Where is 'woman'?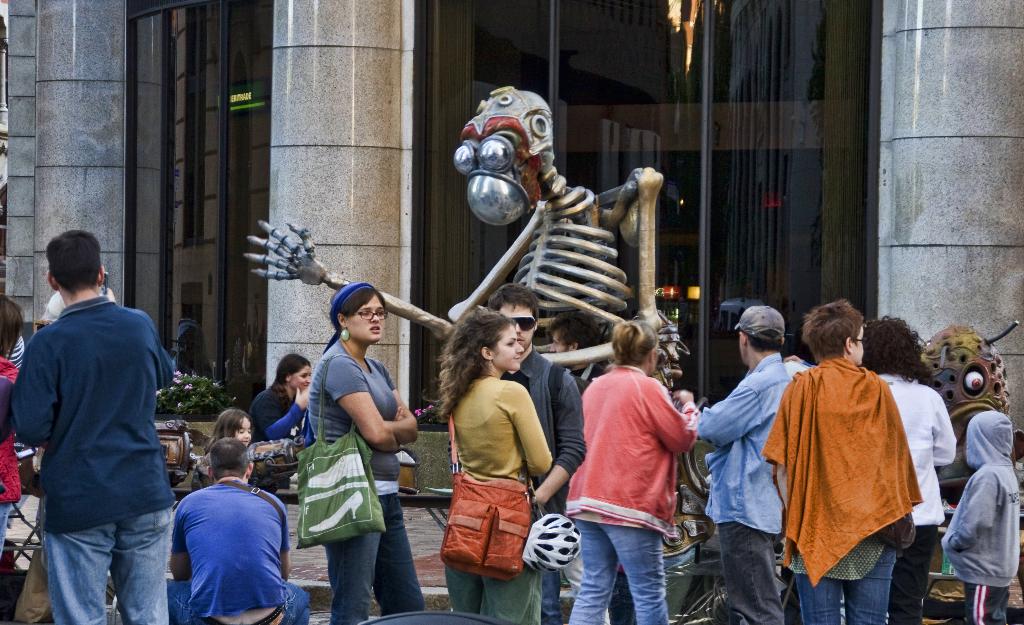
bbox=(760, 301, 922, 624).
